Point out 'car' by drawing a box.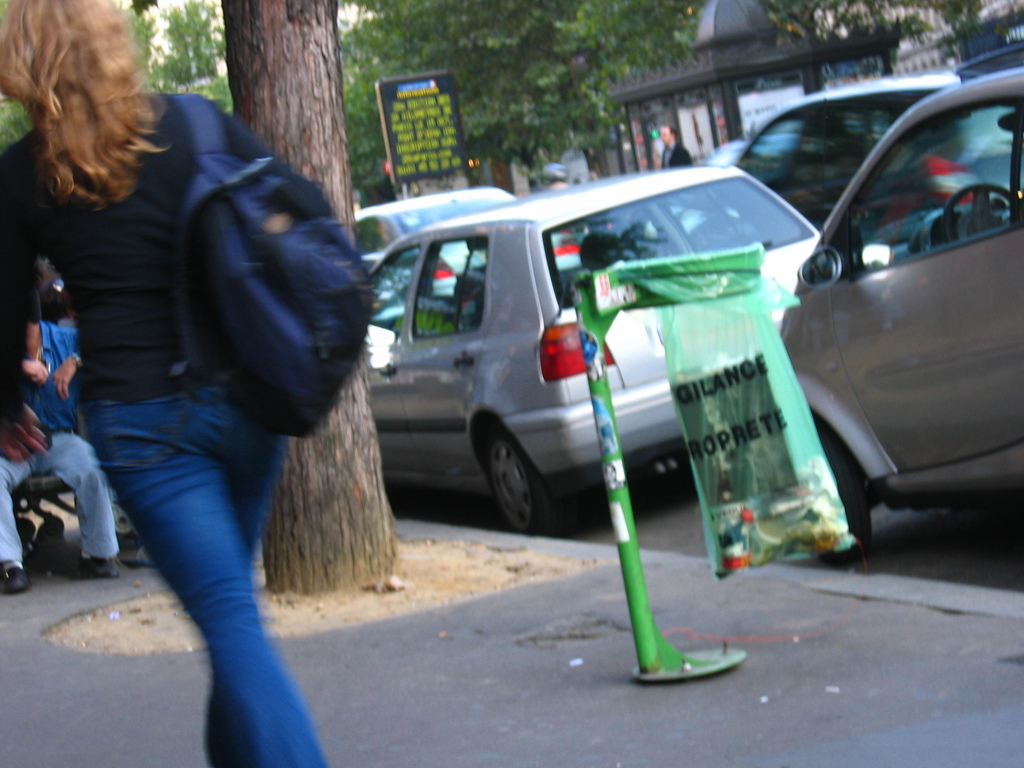
648, 76, 1023, 245.
